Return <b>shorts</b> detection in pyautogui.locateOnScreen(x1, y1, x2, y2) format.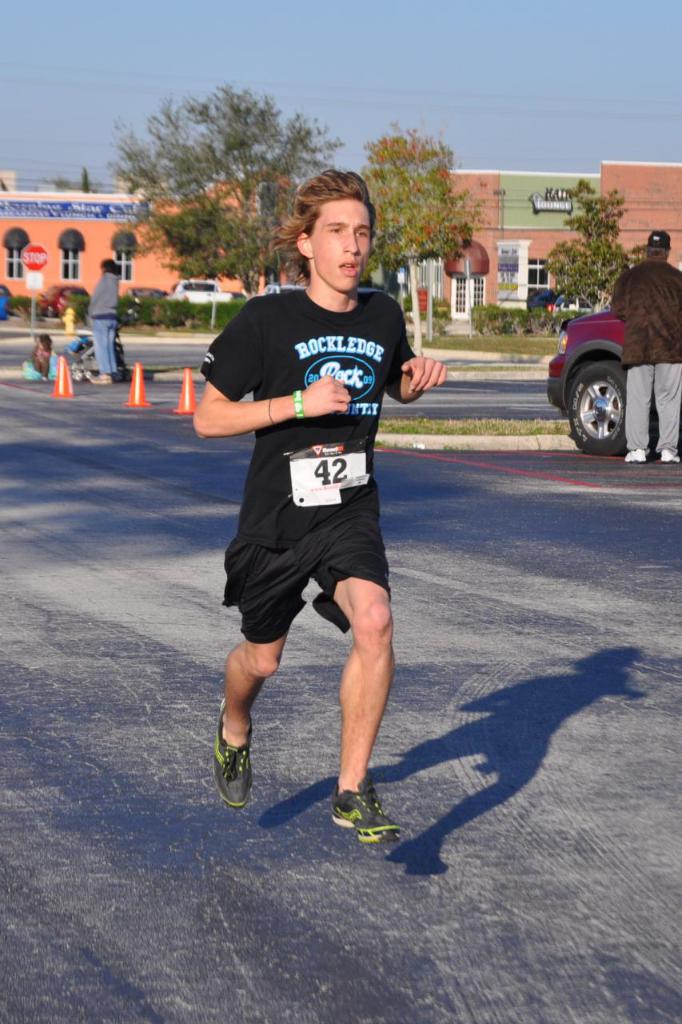
pyautogui.locateOnScreen(237, 518, 400, 642).
